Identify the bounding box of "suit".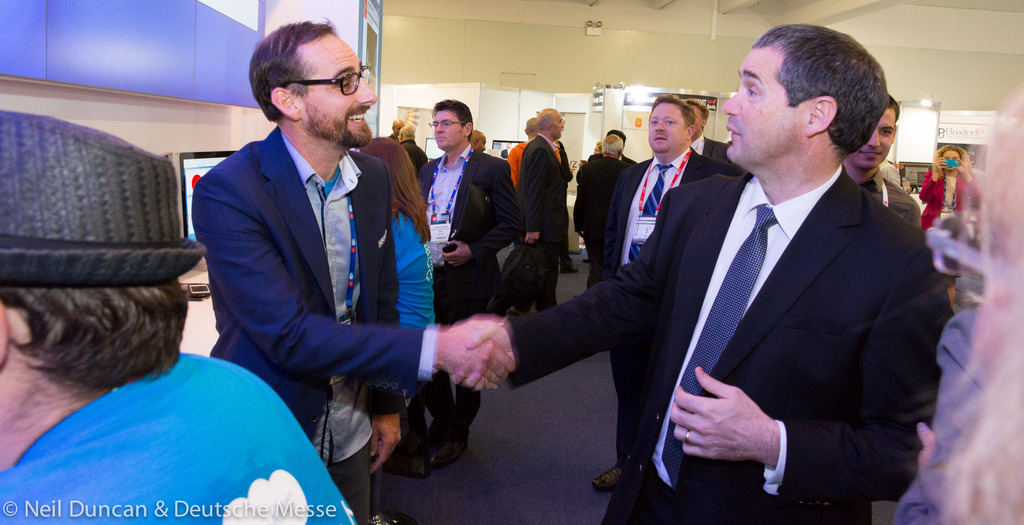
<box>573,149,633,286</box>.
